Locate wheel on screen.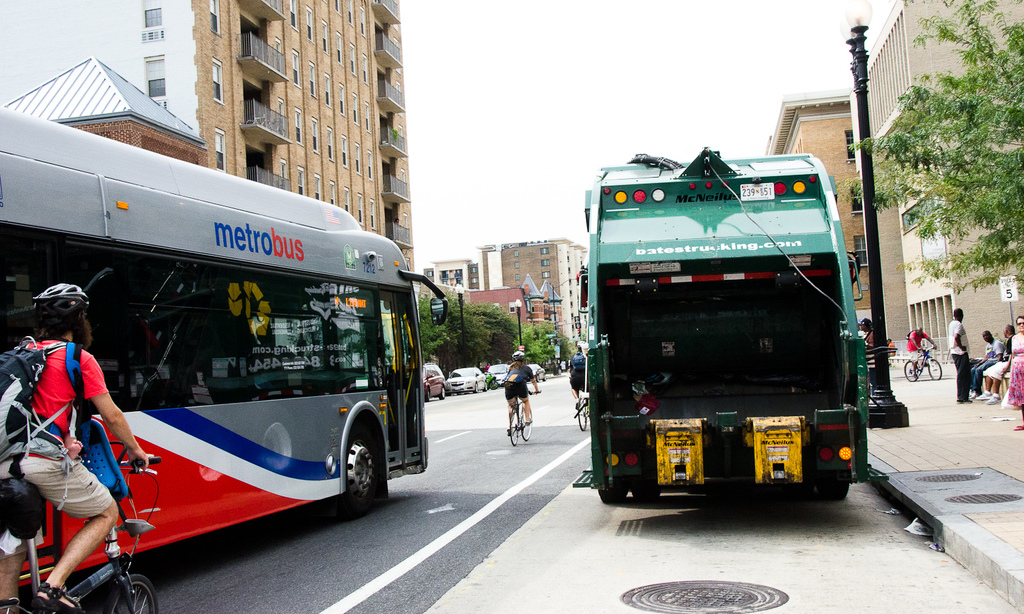
On screen at 472, 380, 479, 393.
